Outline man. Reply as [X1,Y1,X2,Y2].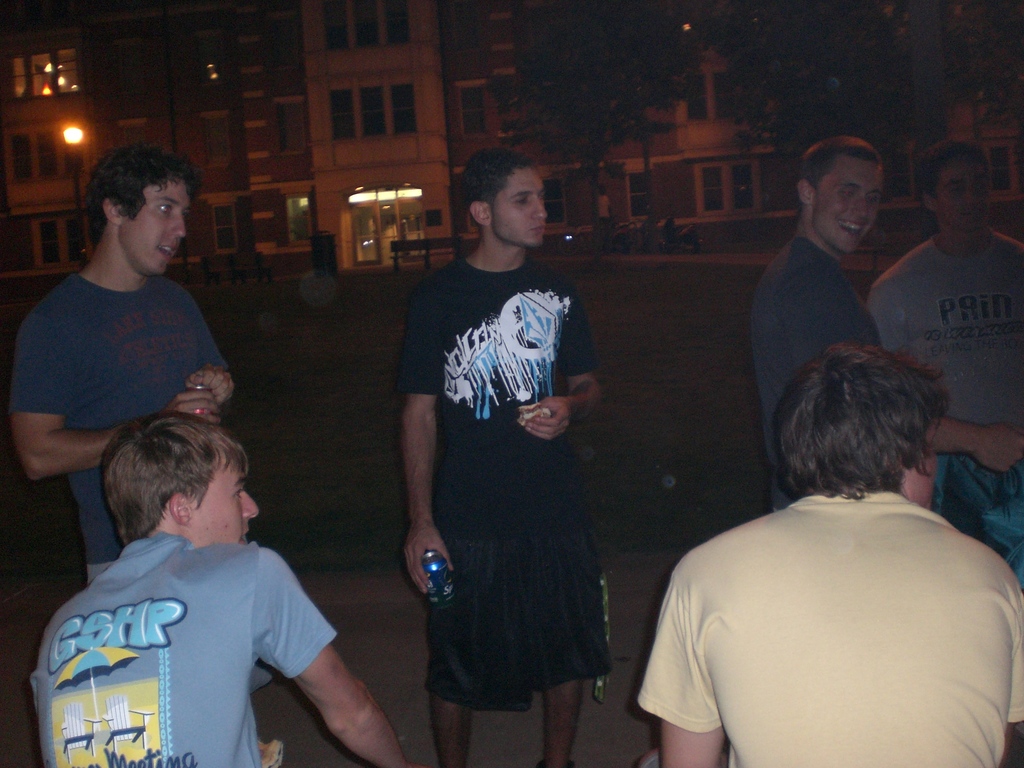
[744,134,1023,511].
